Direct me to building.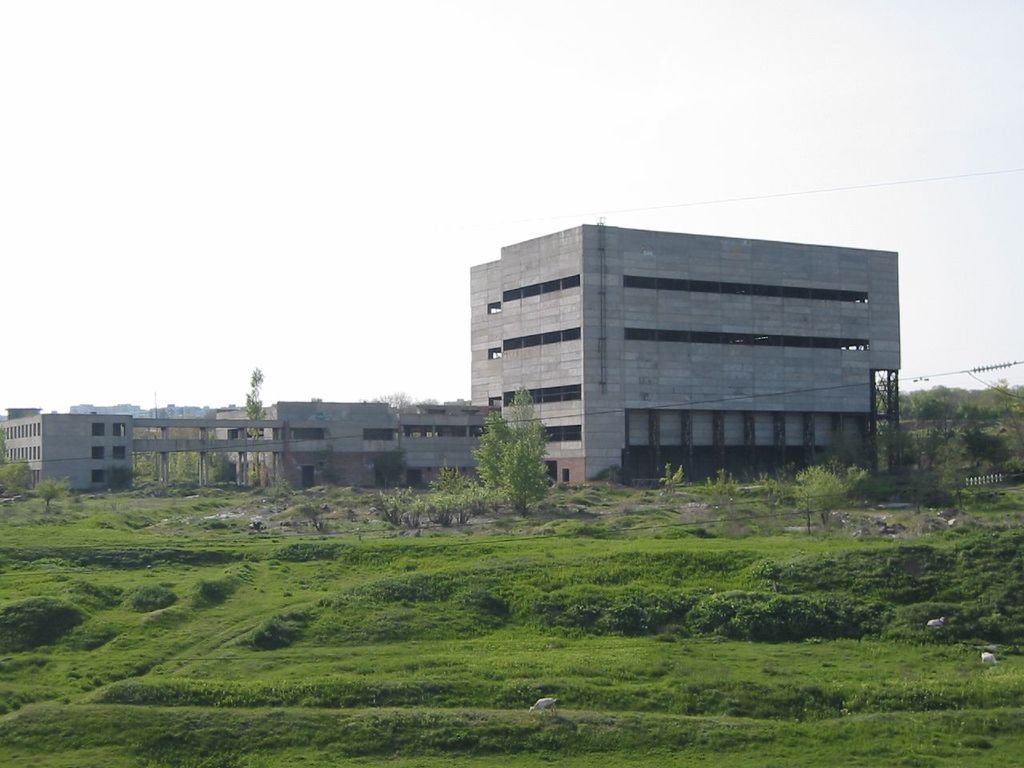
Direction: <bbox>0, 225, 898, 485</bbox>.
